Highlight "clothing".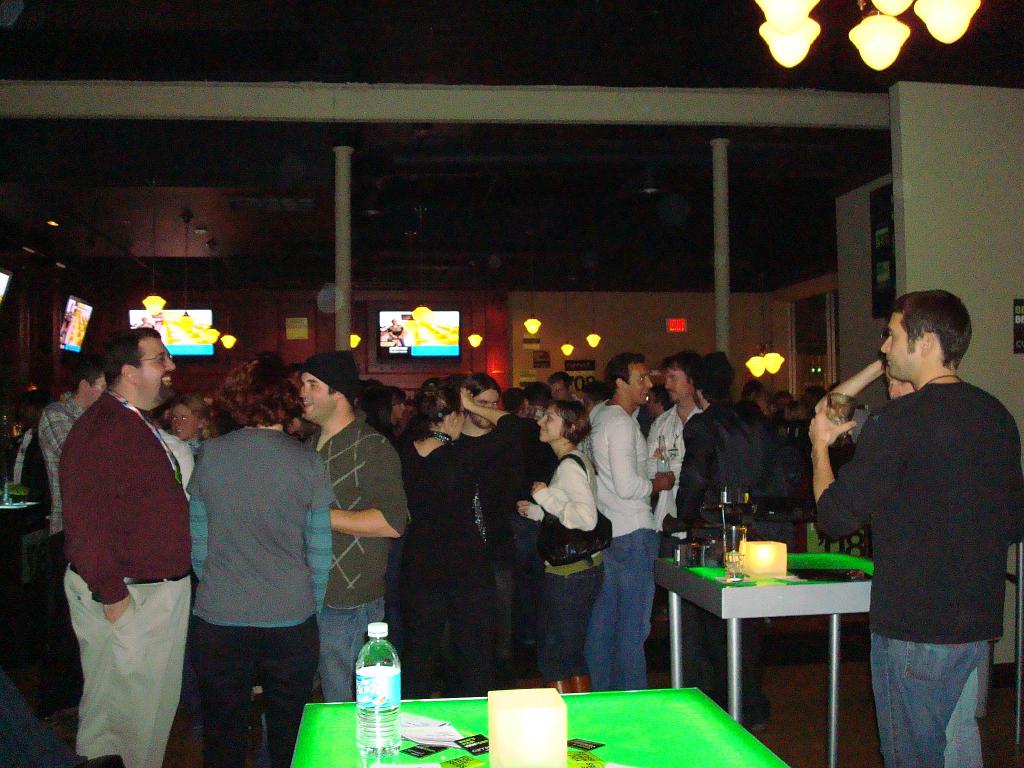
Highlighted region: detection(639, 392, 726, 540).
